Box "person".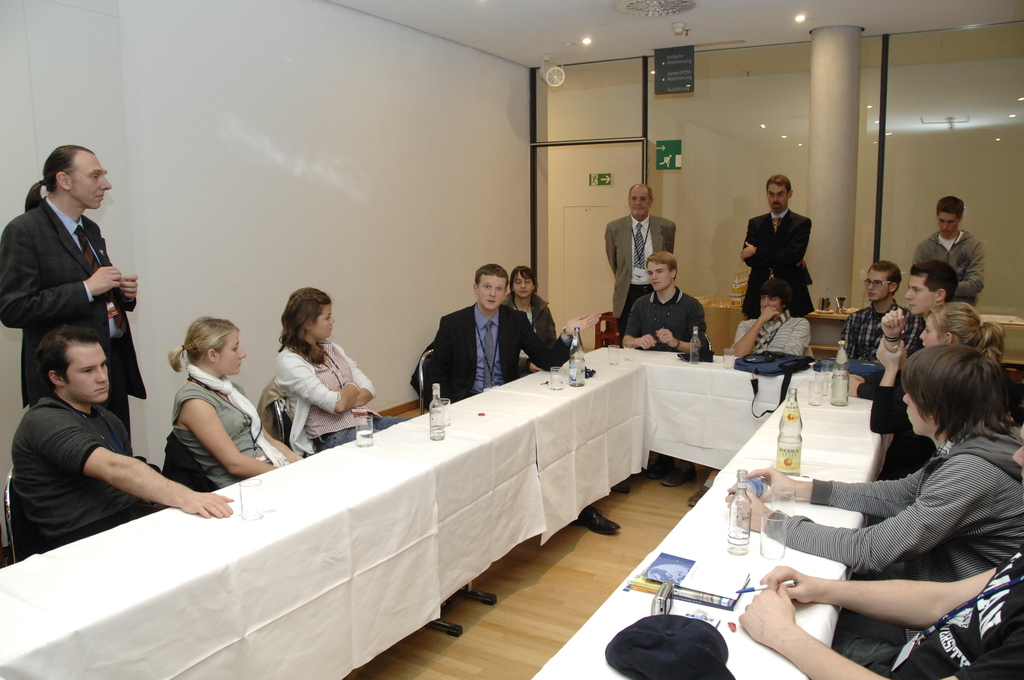
<bbox>269, 286, 413, 450</bbox>.
